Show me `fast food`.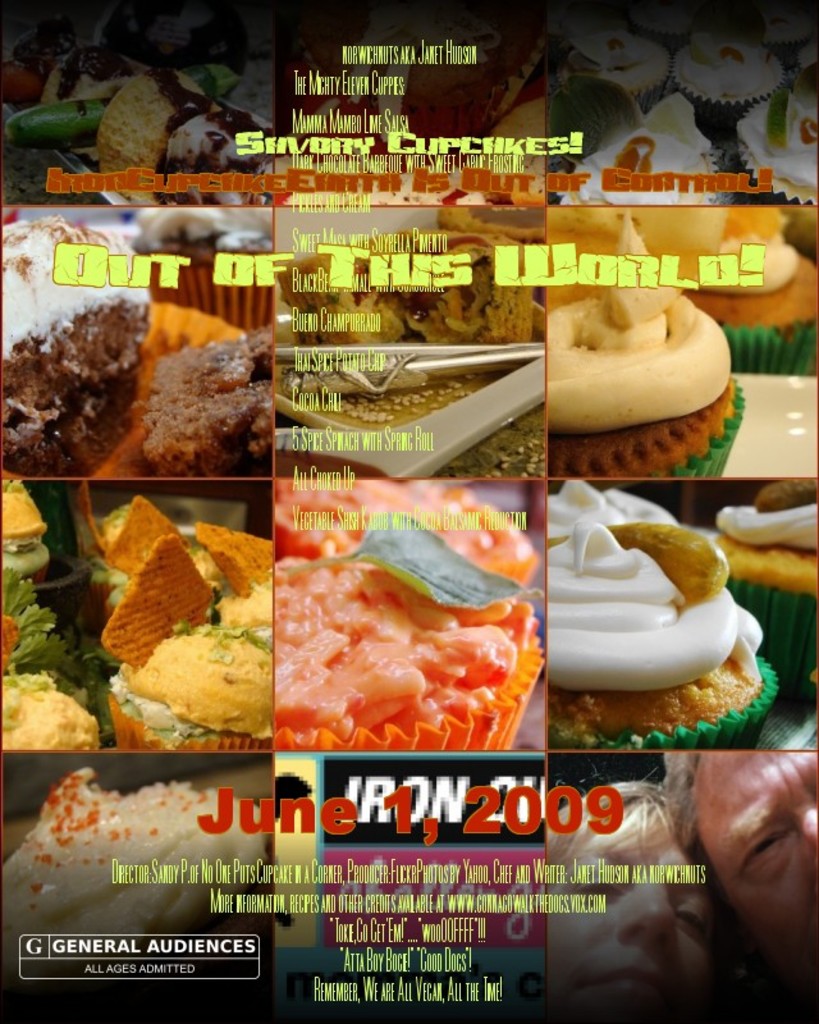
`fast food` is here: [93, 502, 283, 754].
